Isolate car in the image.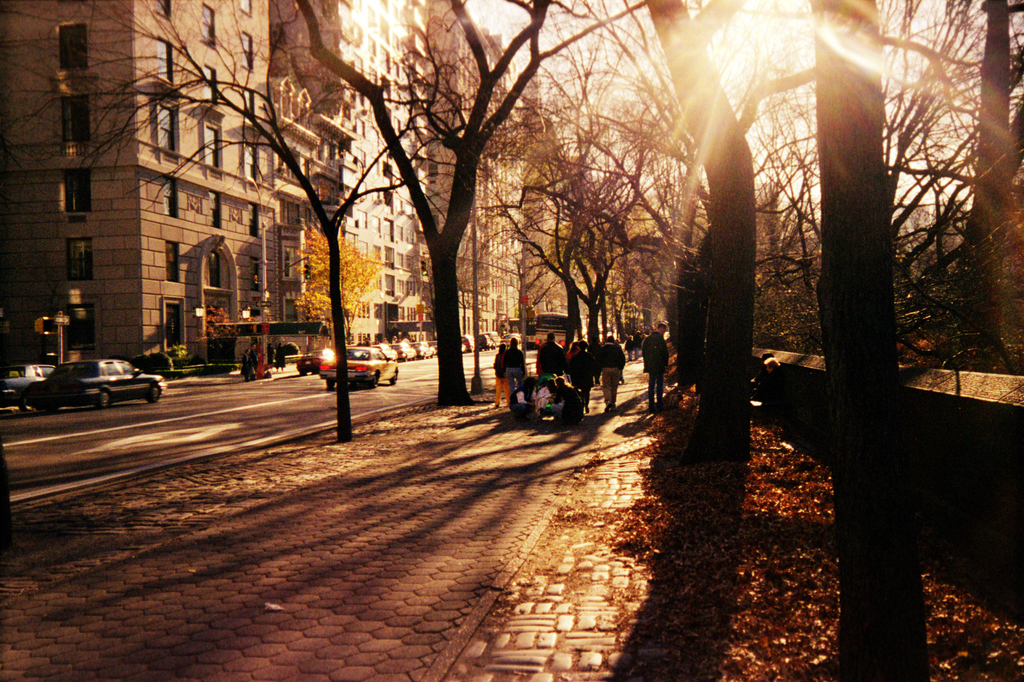
Isolated region: box(321, 345, 400, 388).
